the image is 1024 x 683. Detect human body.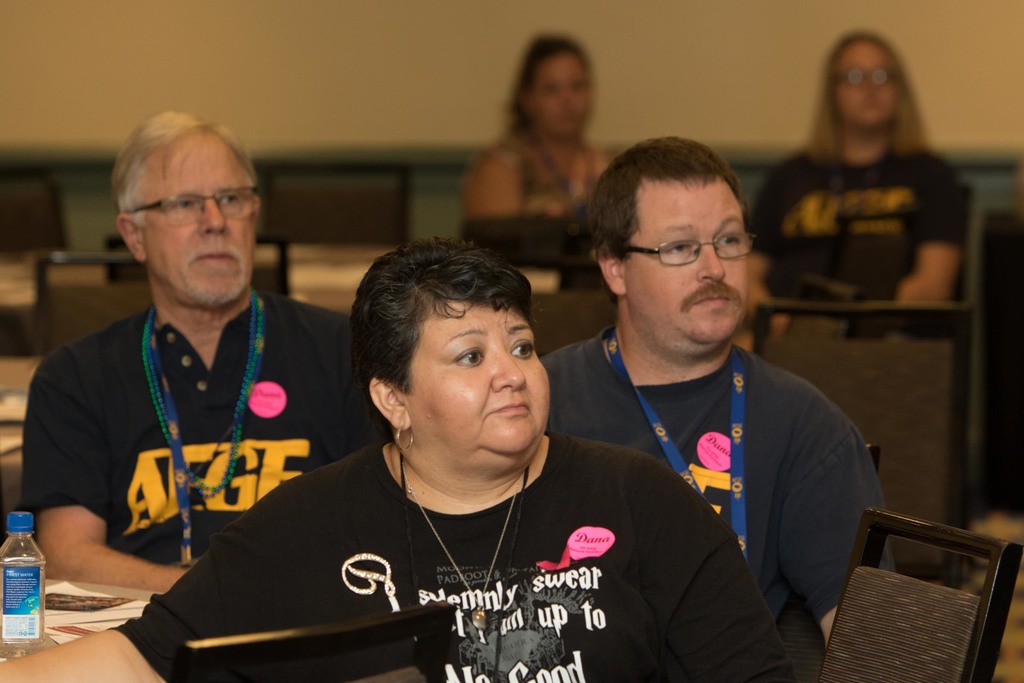
Detection: left=721, top=147, right=959, bottom=309.
